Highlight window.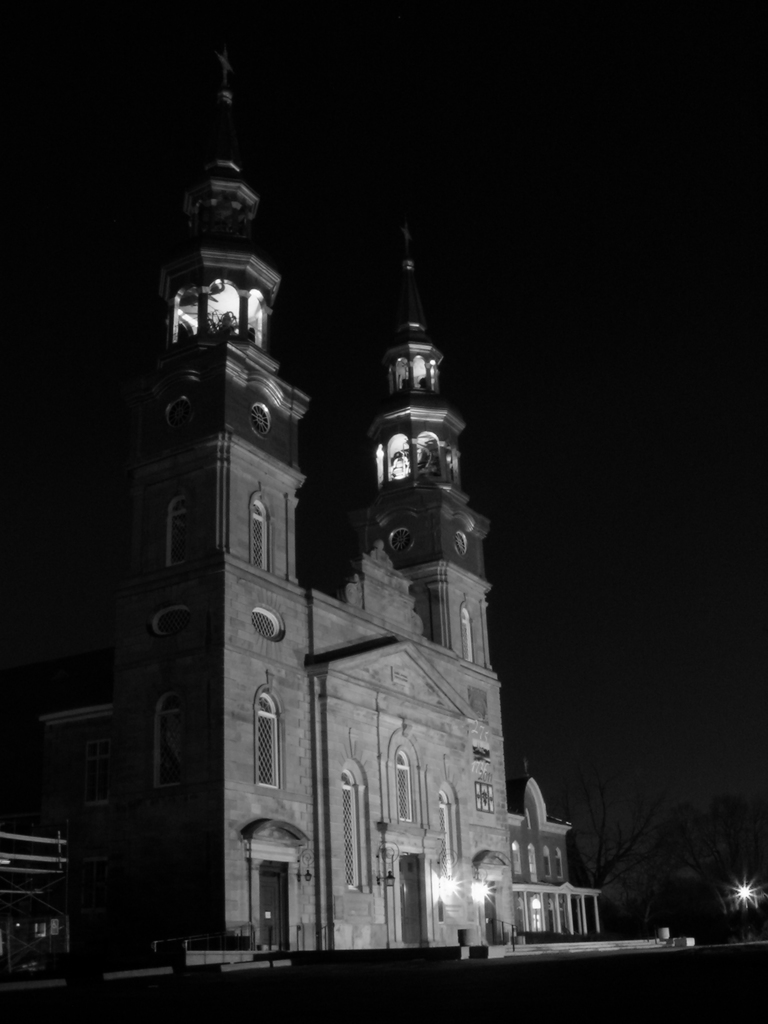
Highlighted region: {"left": 453, "top": 529, "right": 469, "bottom": 559}.
